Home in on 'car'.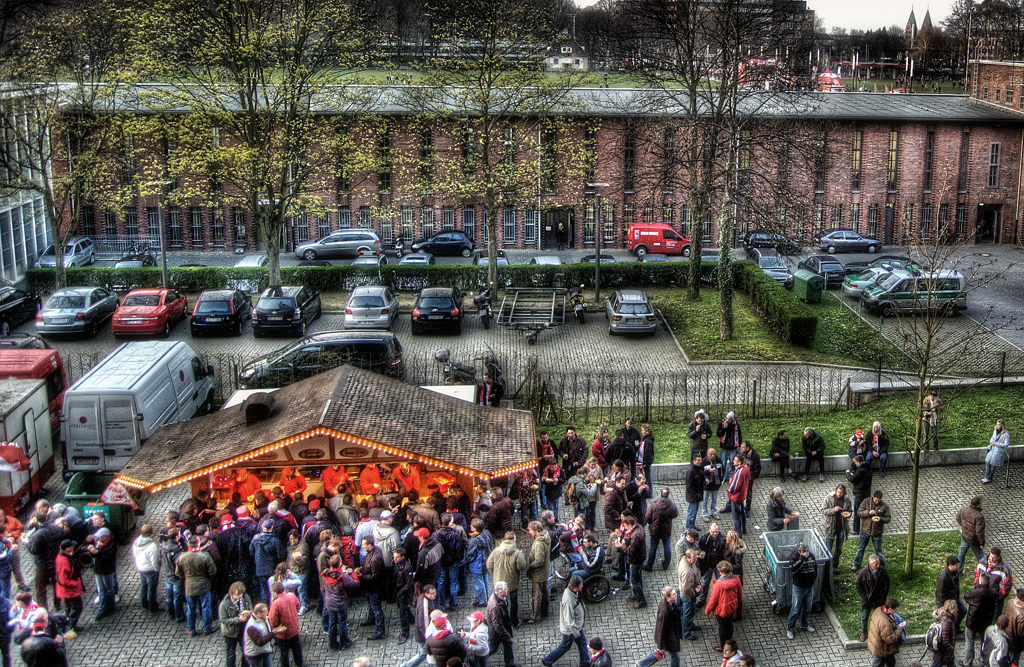
Homed in at 812 221 885 260.
